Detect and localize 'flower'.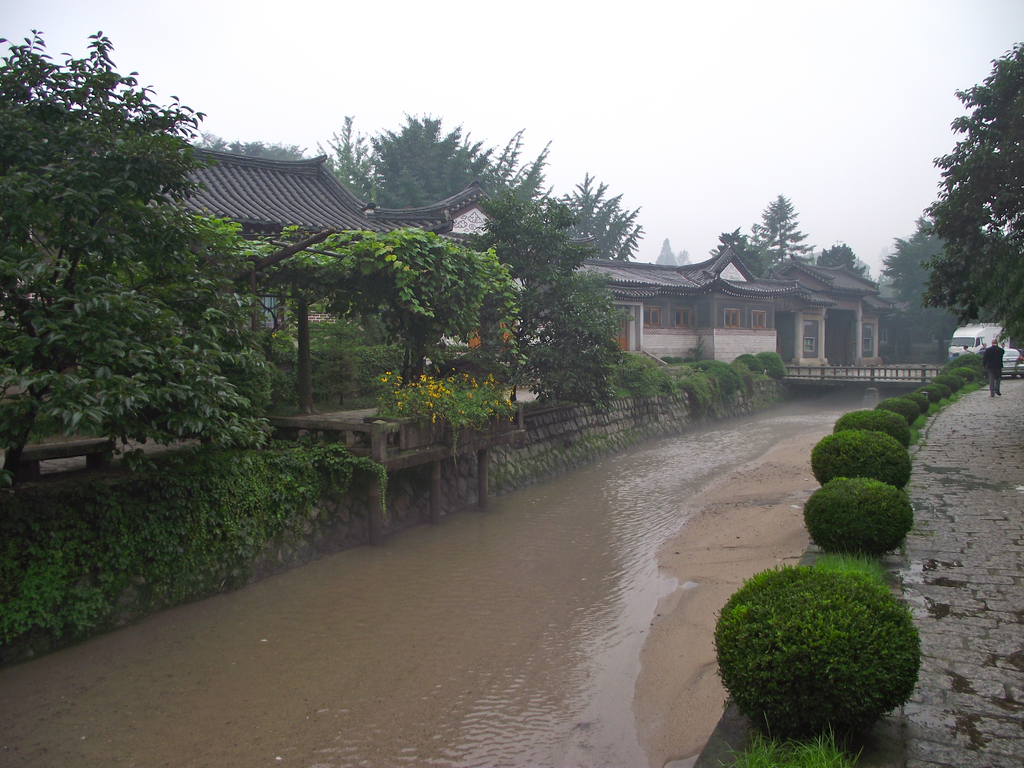
Localized at (422, 381, 442, 392).
